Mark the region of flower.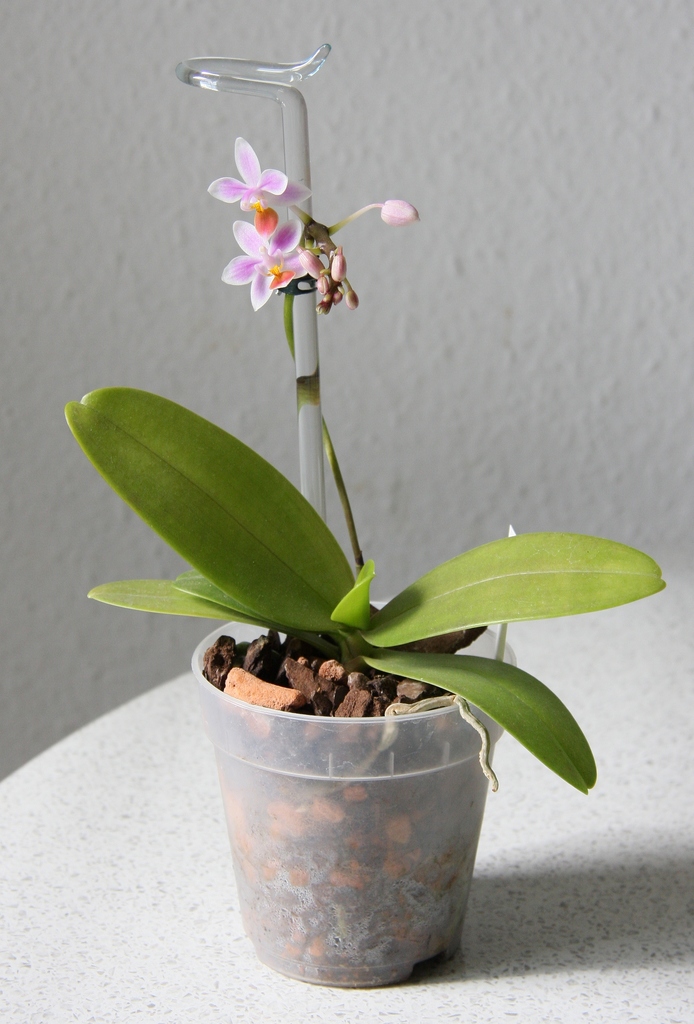
Region: bbox=(203, 138, 307, 214).
